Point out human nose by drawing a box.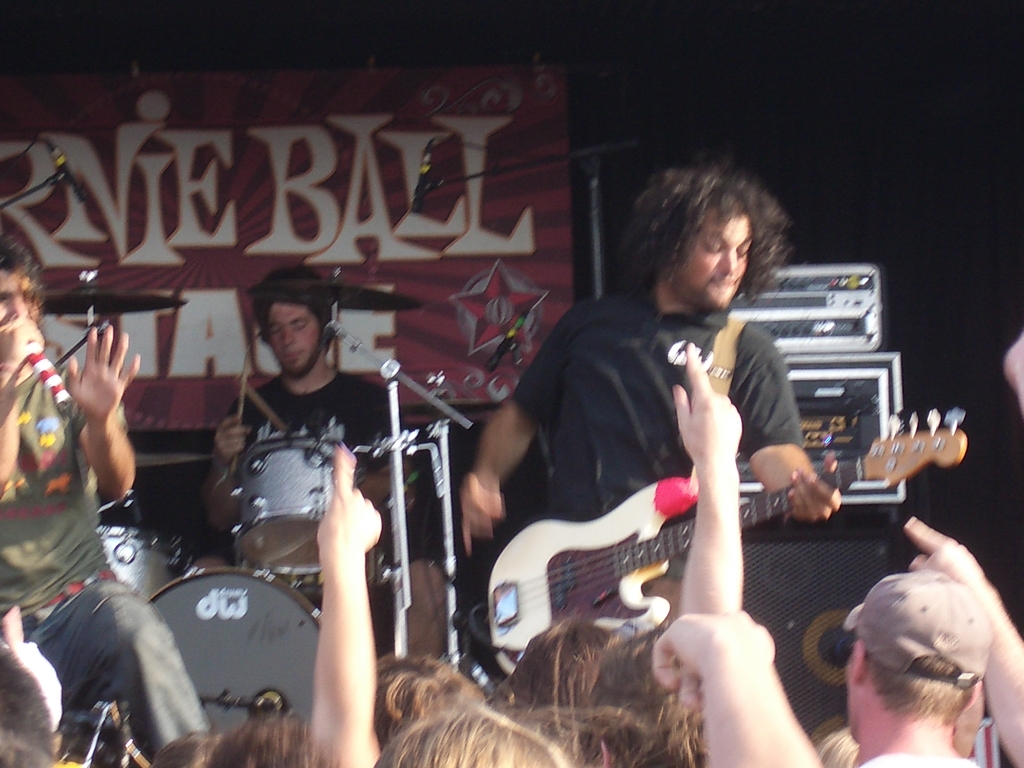
box(716, 243, 738, 280).
